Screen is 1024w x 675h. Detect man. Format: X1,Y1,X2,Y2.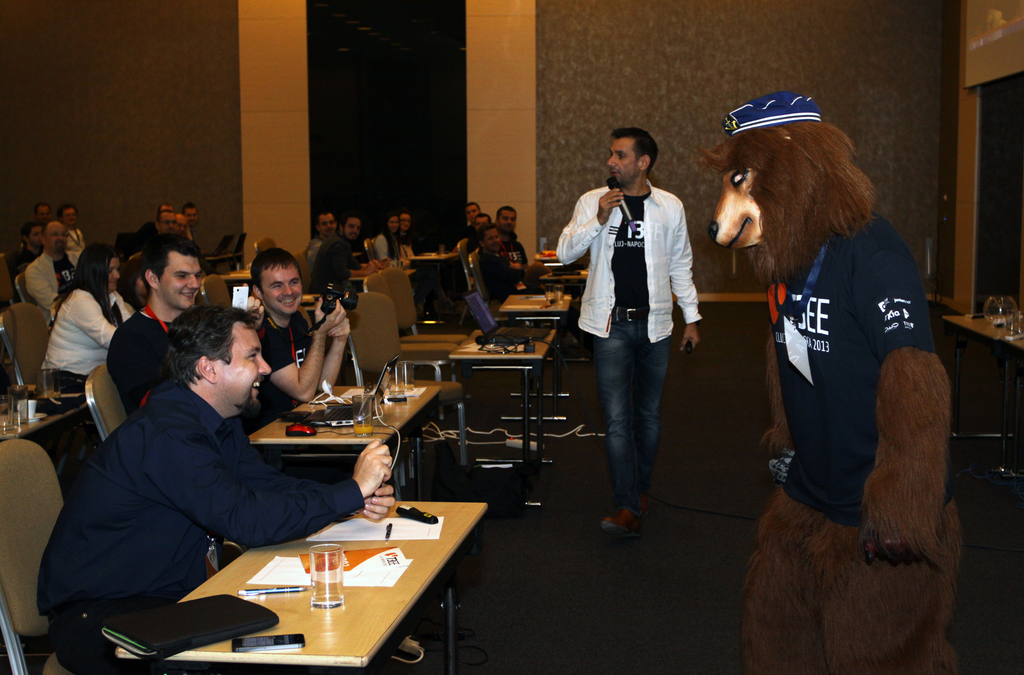
175,211,189,239.
